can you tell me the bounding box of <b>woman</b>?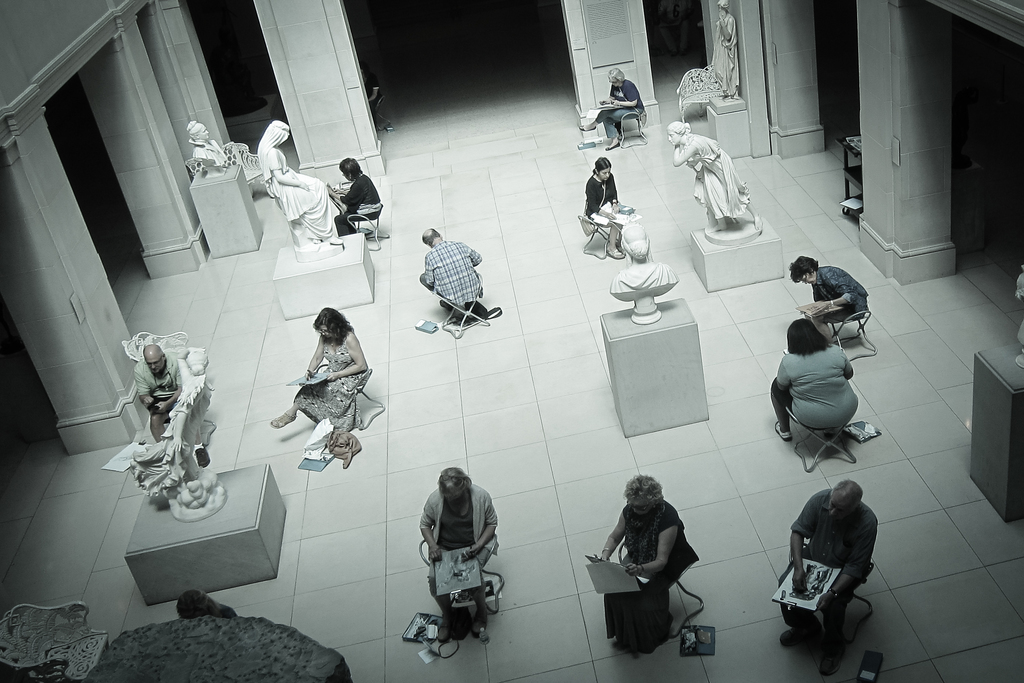
bbox(186, 119, 228, 172).
